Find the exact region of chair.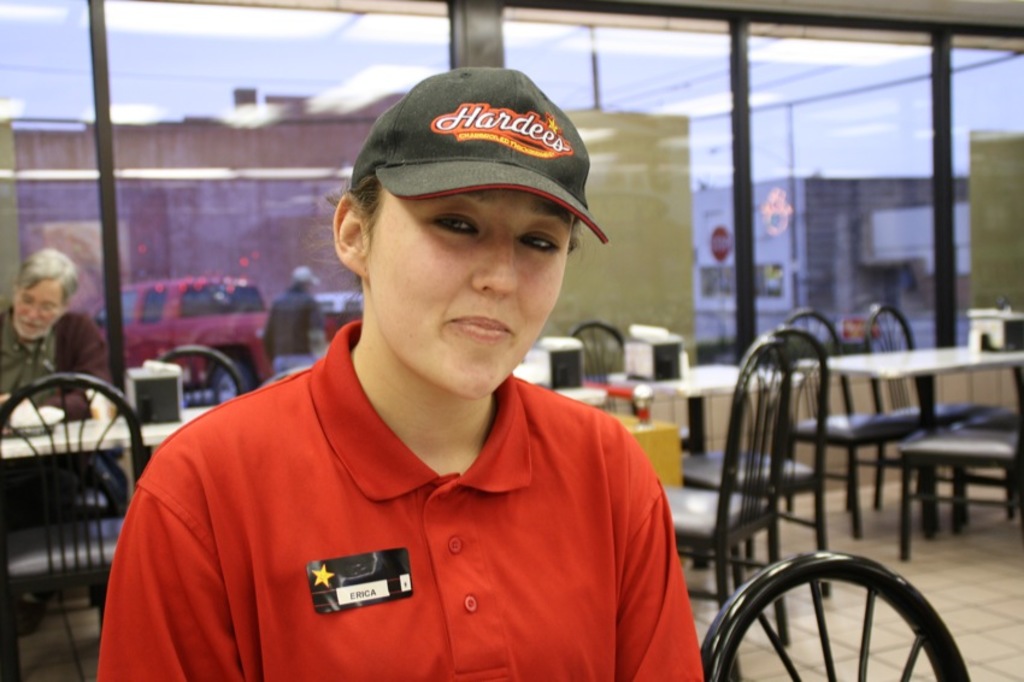
Exact region: pyautogui.locateOnScreen(569, 318, 696, 455).
